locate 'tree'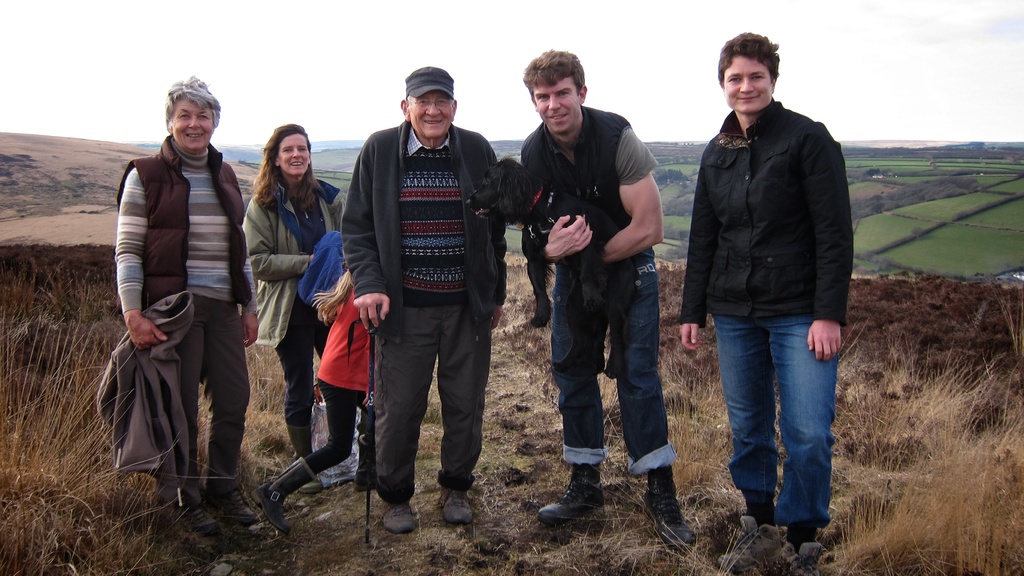
660:167:683:184
